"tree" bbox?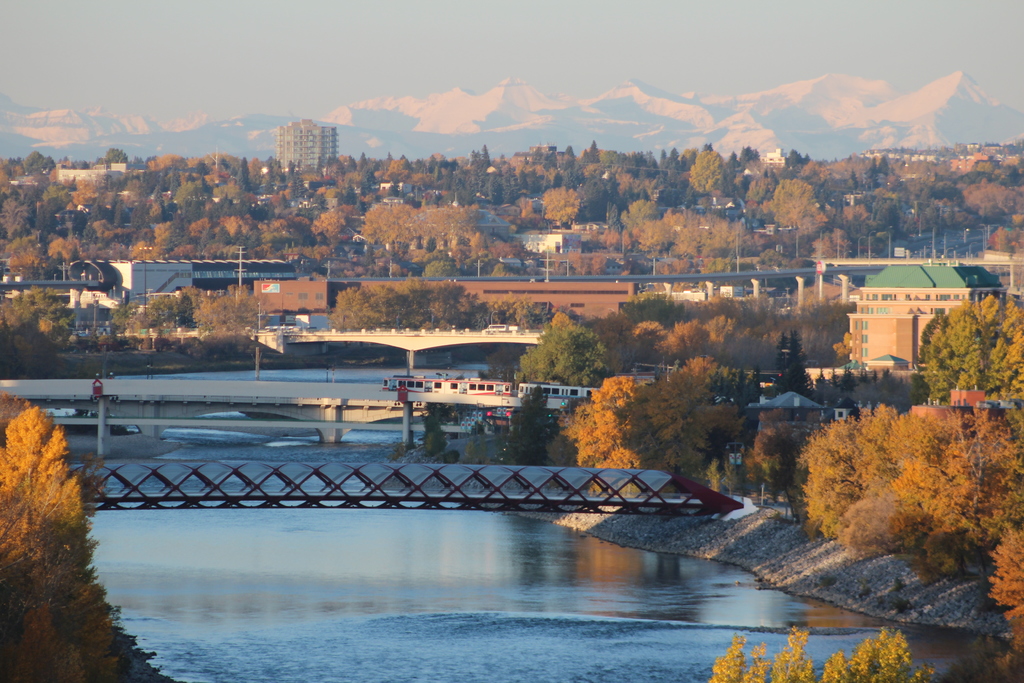
l=778, t=409, r=956, b=563
